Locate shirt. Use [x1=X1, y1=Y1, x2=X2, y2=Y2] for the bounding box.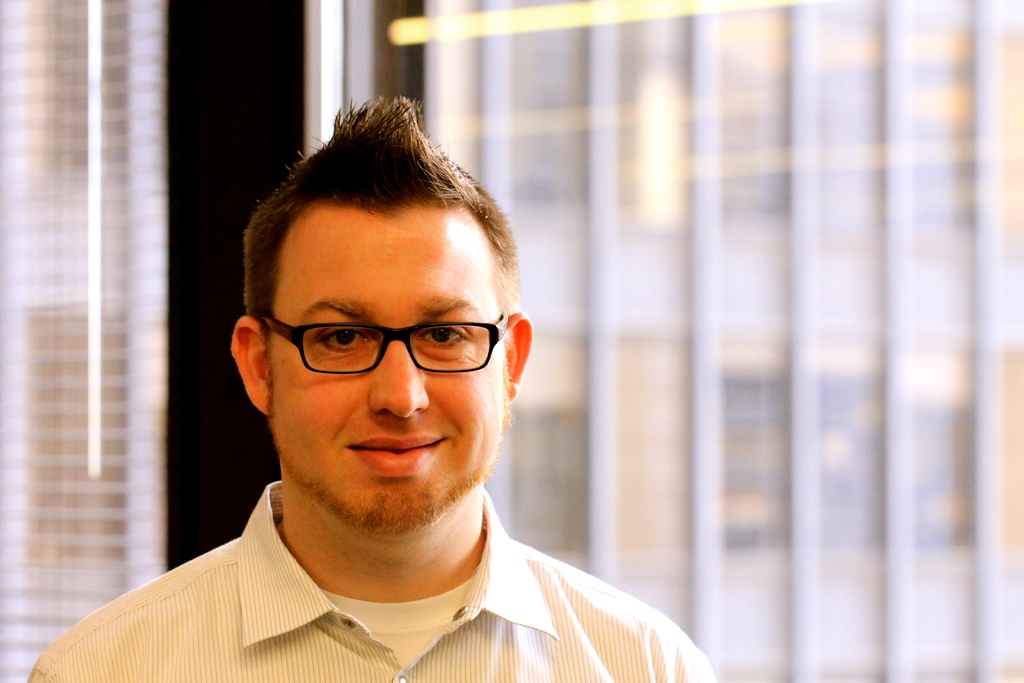
[x1=11, y1=477, x2=755, y2=682].
